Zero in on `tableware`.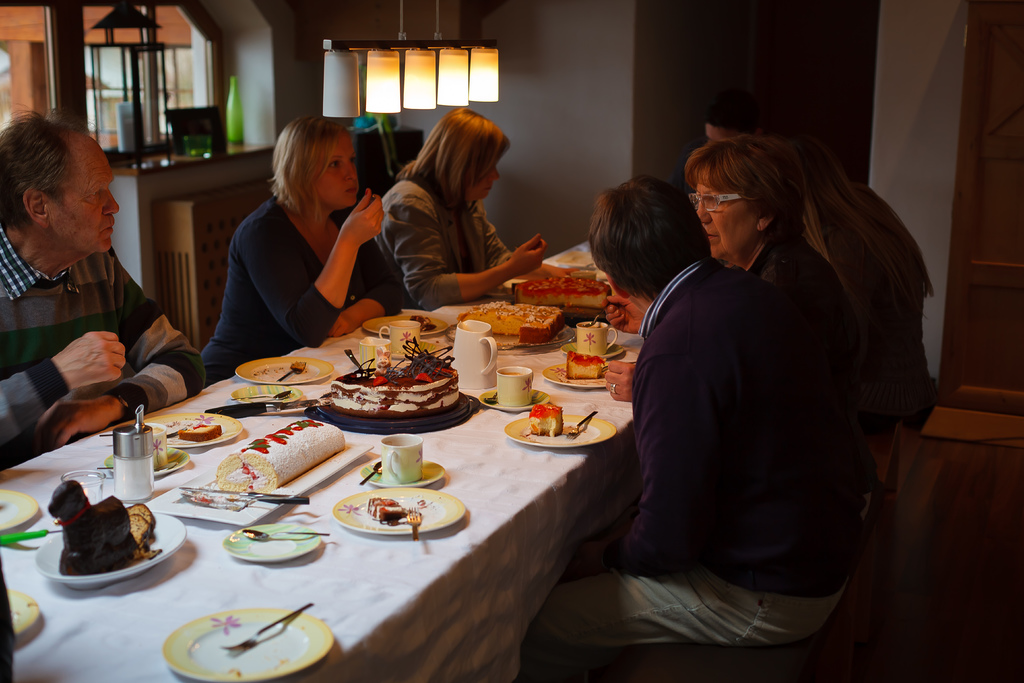
Zeroed in: [338,479,463,533].
